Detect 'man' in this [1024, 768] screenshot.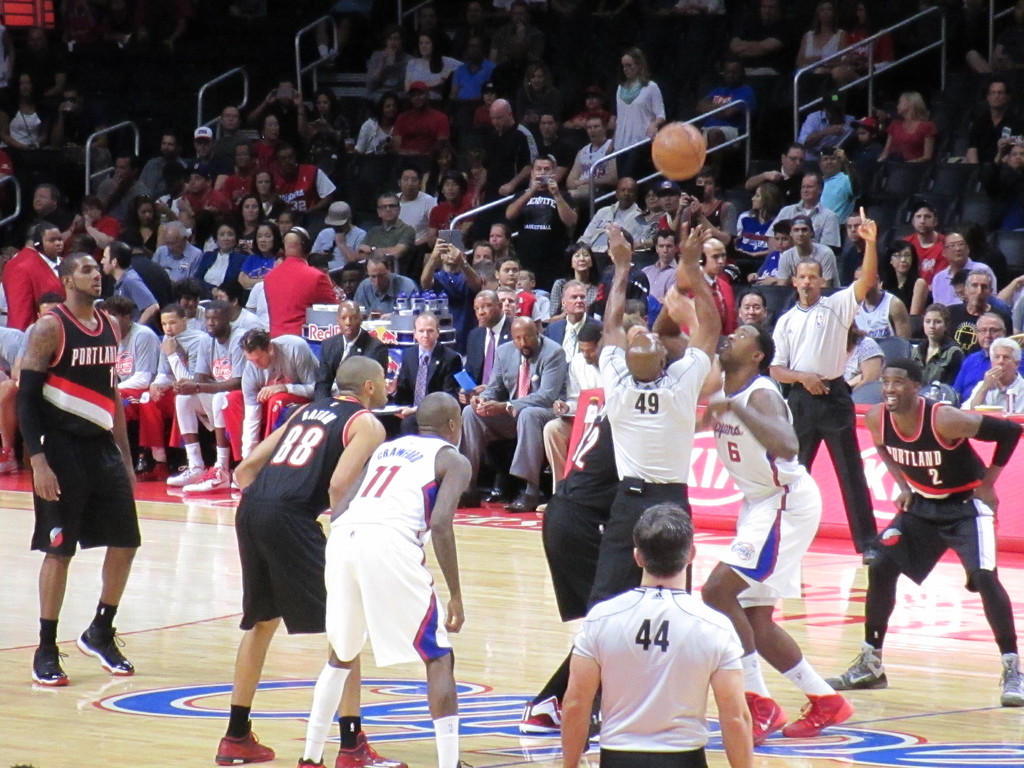
Detection: l=15, t=297, r=57, b=376.
